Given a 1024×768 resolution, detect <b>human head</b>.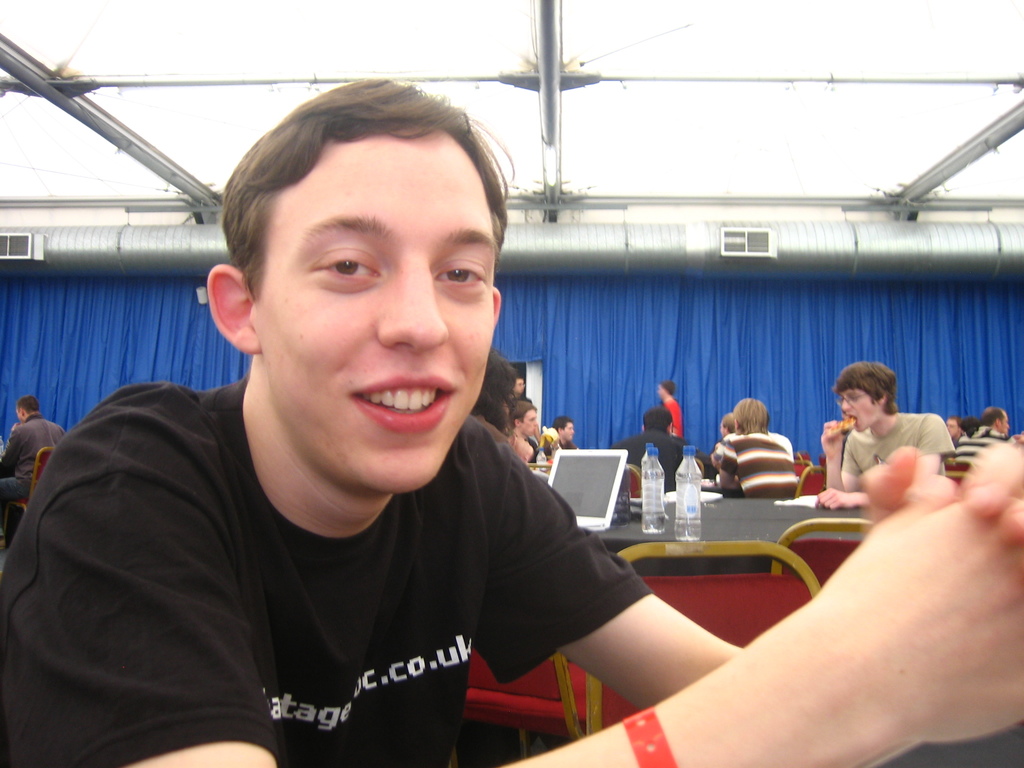
981/404/1012/434.
